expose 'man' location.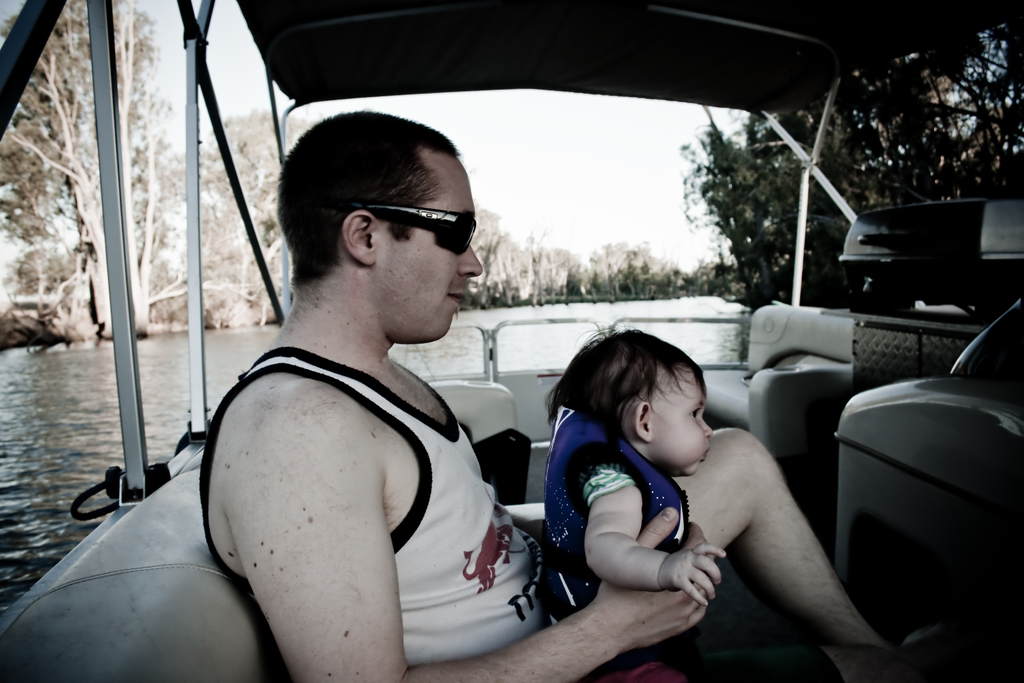
Exposed at bbox=(256, 159, 788, 668).
